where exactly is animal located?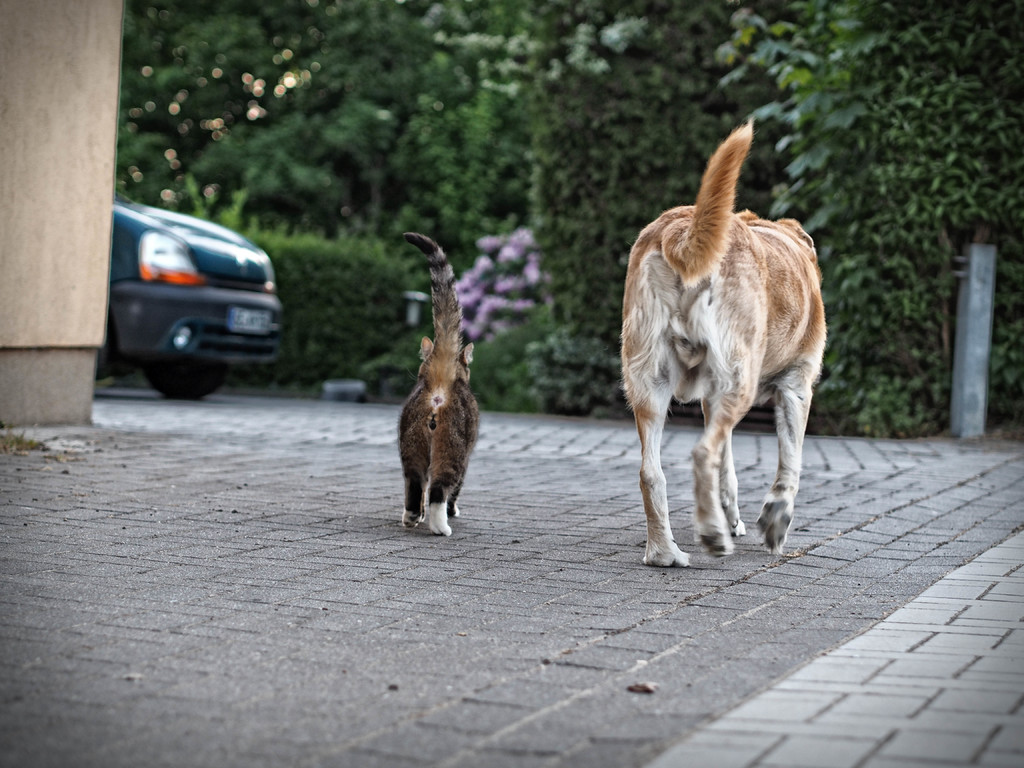
Its bounding box is (left=399, top=233, right=486, bottom=536).
